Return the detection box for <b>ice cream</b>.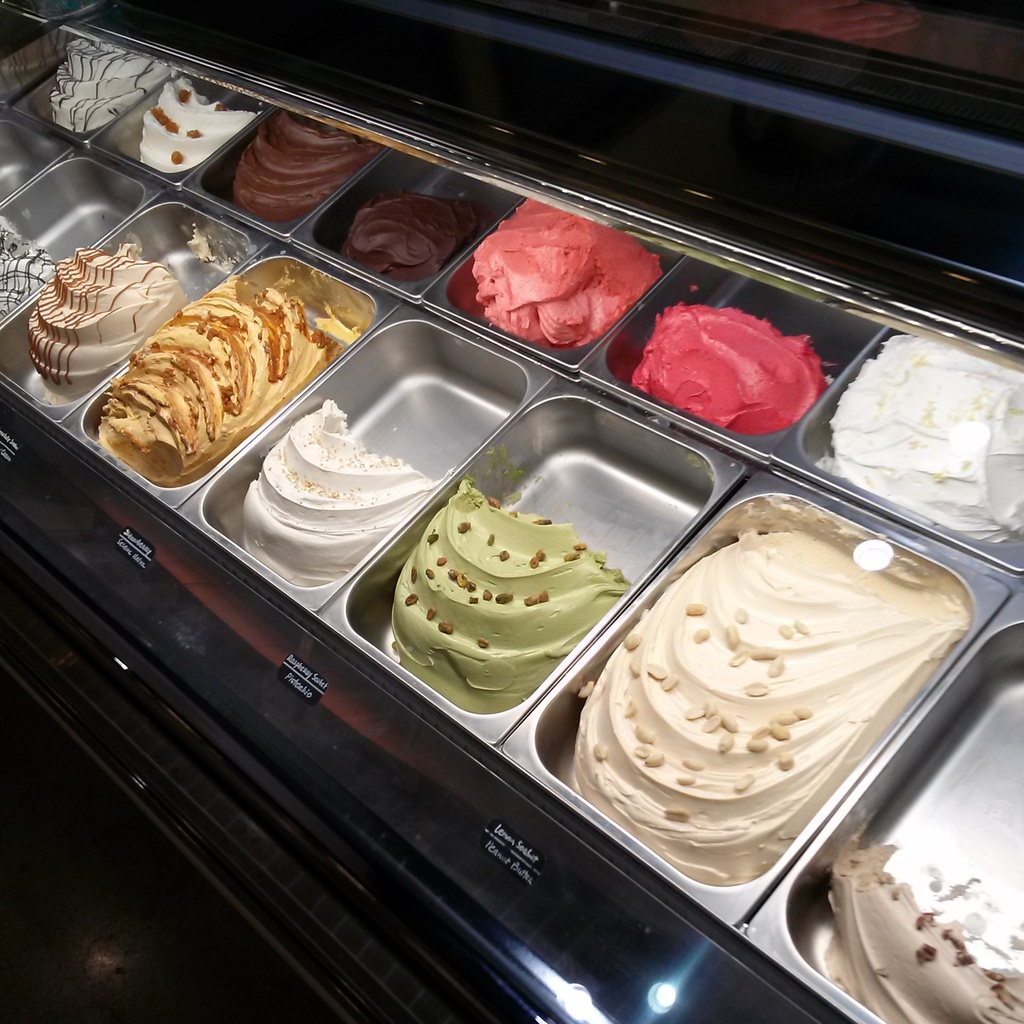
74,262,367,491.
